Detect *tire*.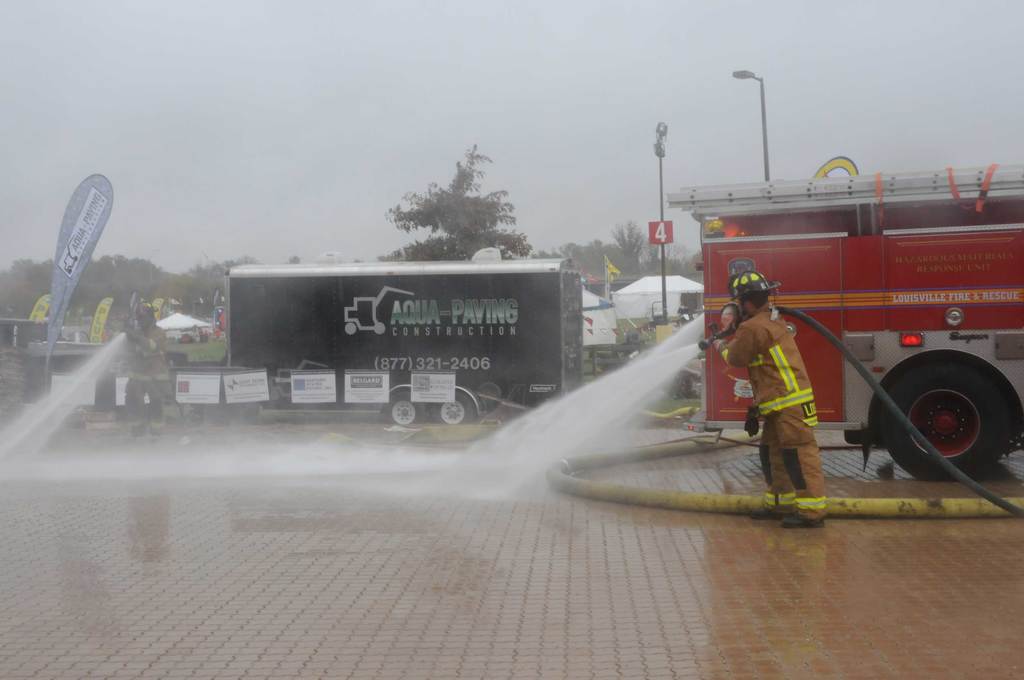
Detected at left=428, top=391, right=477, bottom=432.
